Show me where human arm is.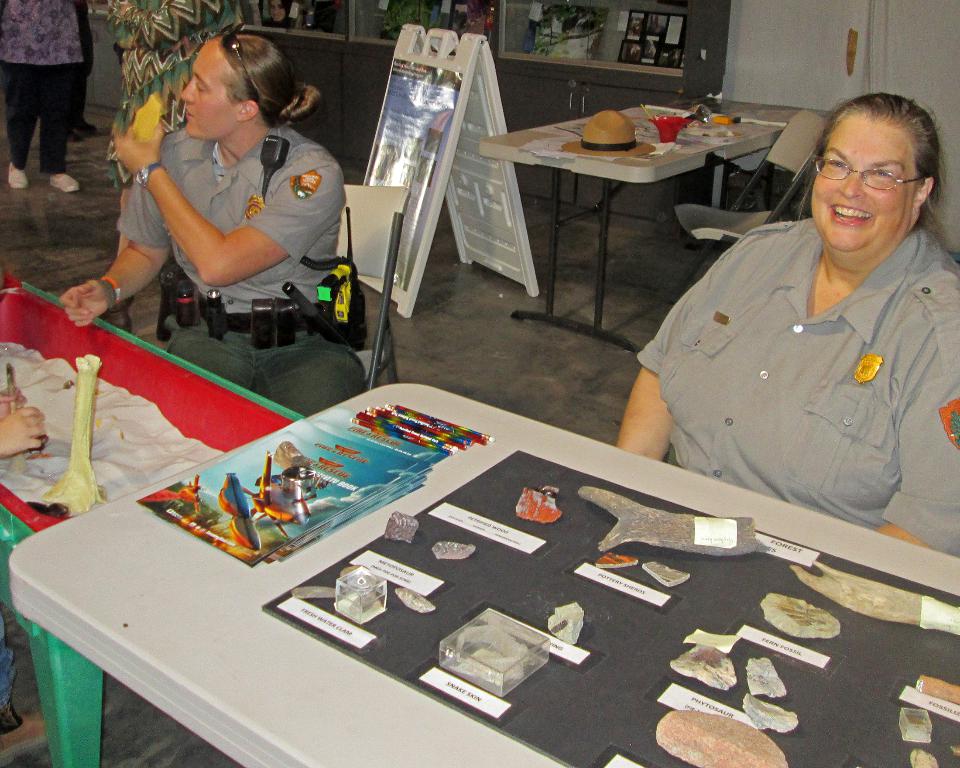
human arm is at rect(874, 305, 959, 565).
